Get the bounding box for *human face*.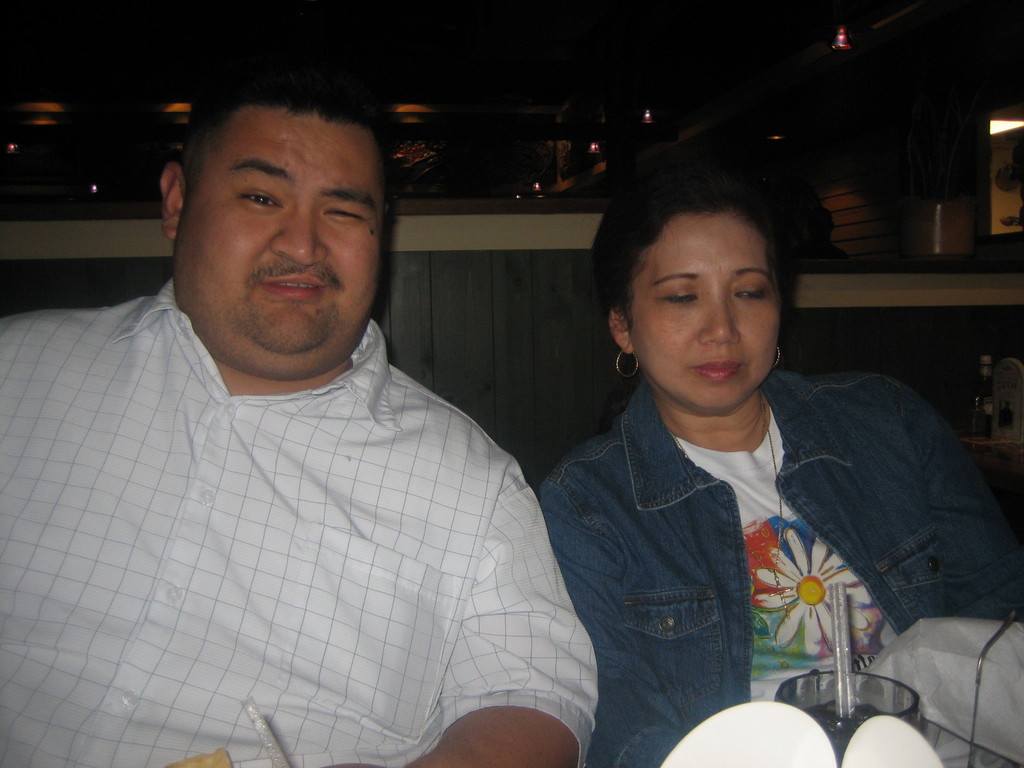
(181,111,383,352).
